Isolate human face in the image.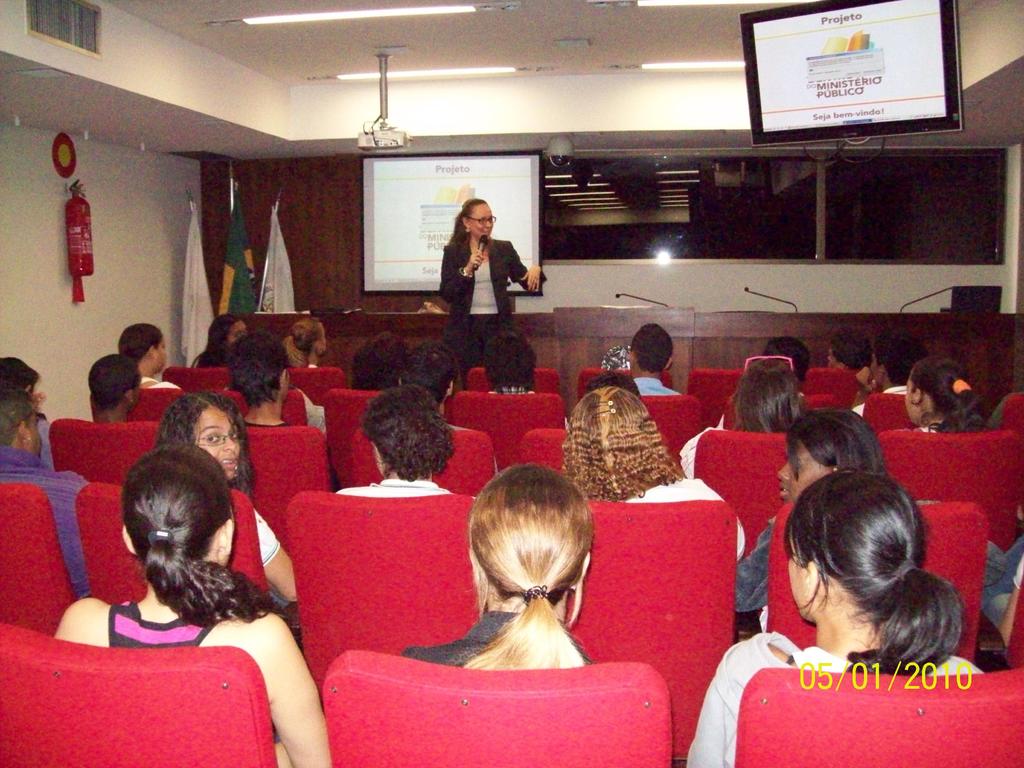
Isolated region: 789,539,813,623.
